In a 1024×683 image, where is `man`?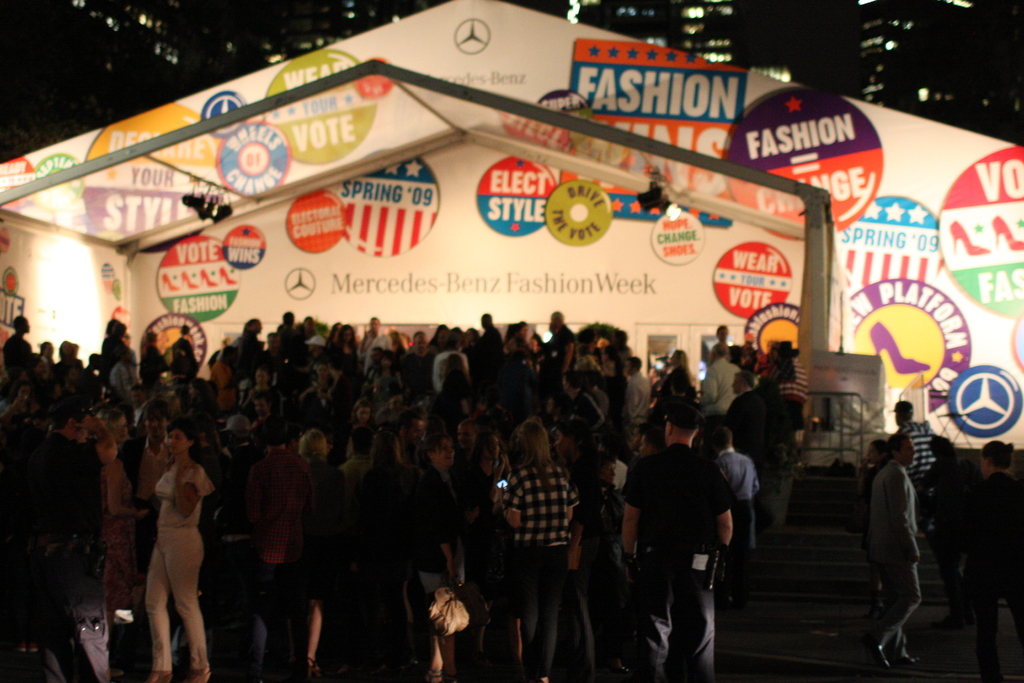
bbox=[252, 391, 275, 450].
